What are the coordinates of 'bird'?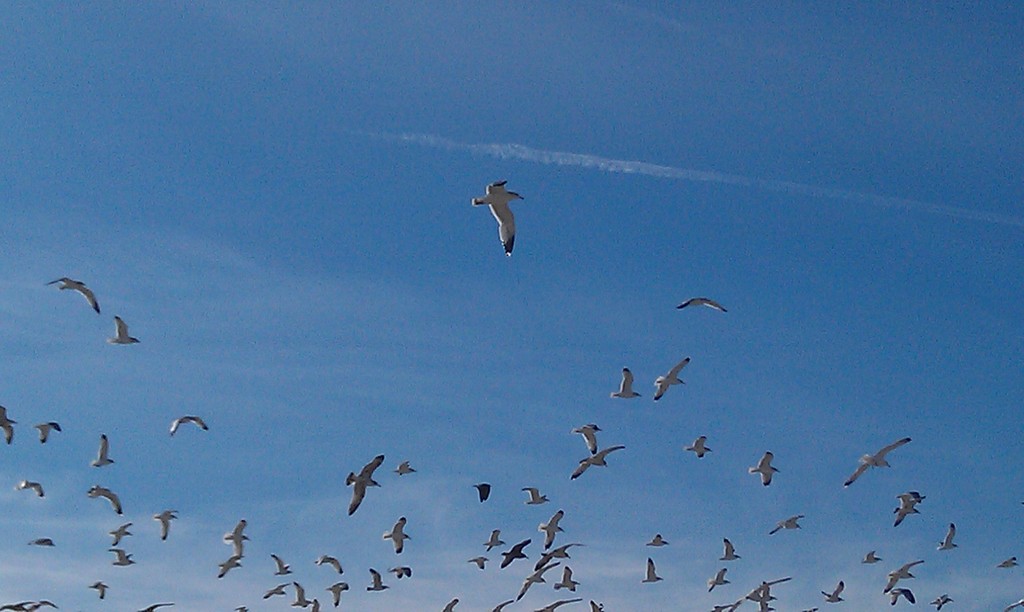
bbox=[609, 366, 645, 401].
